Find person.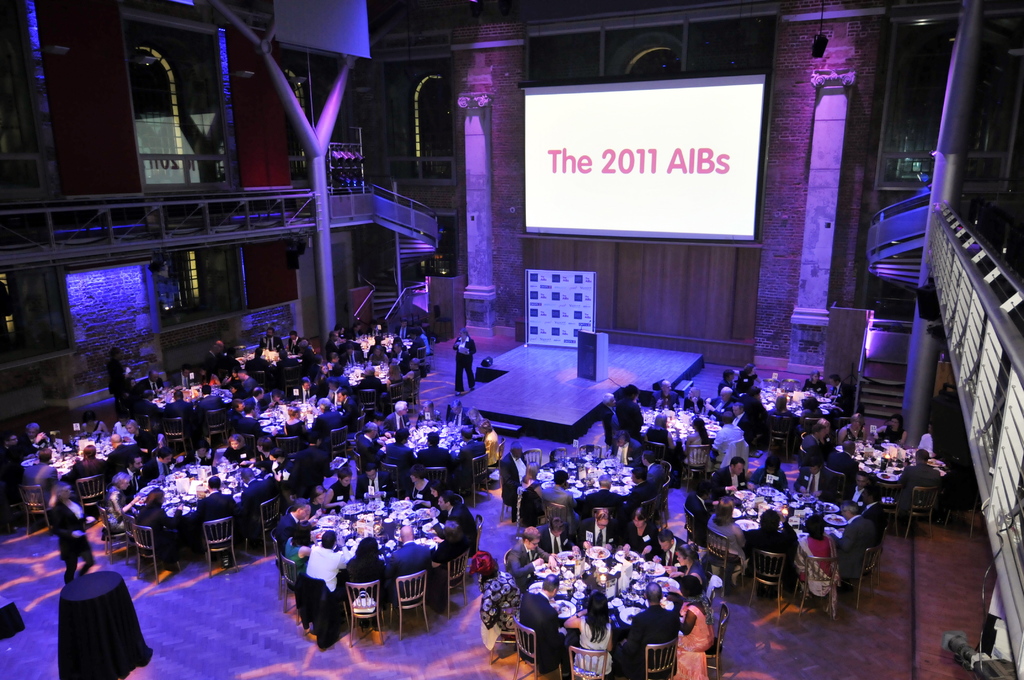
locate(342, 534, 384, 620).
